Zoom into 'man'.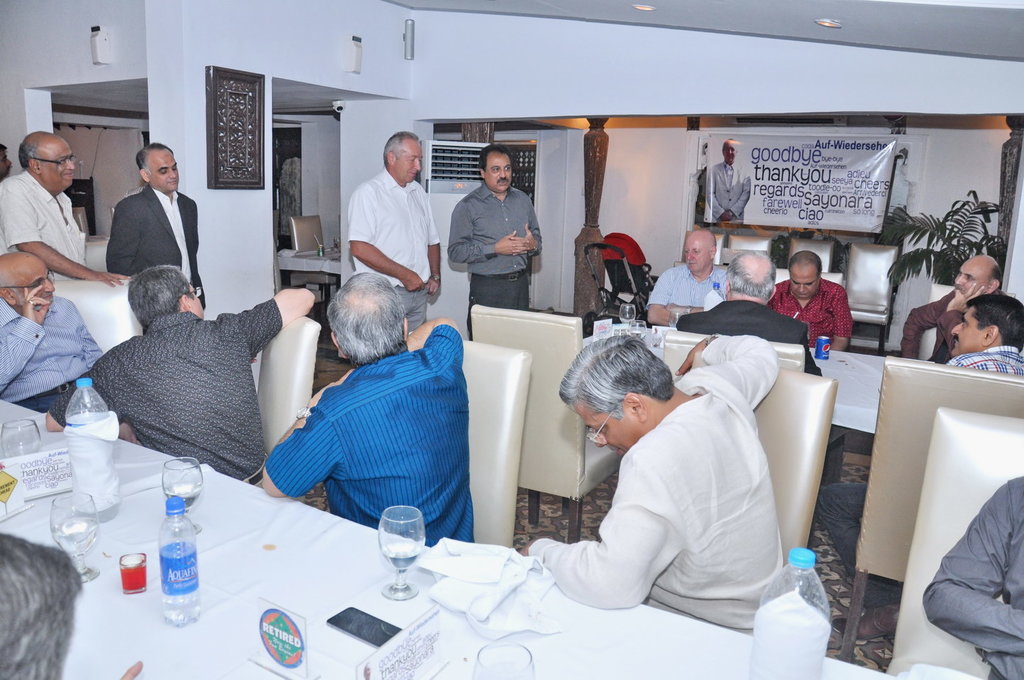
Zoom target: crop(89, 142, 199, 307).
